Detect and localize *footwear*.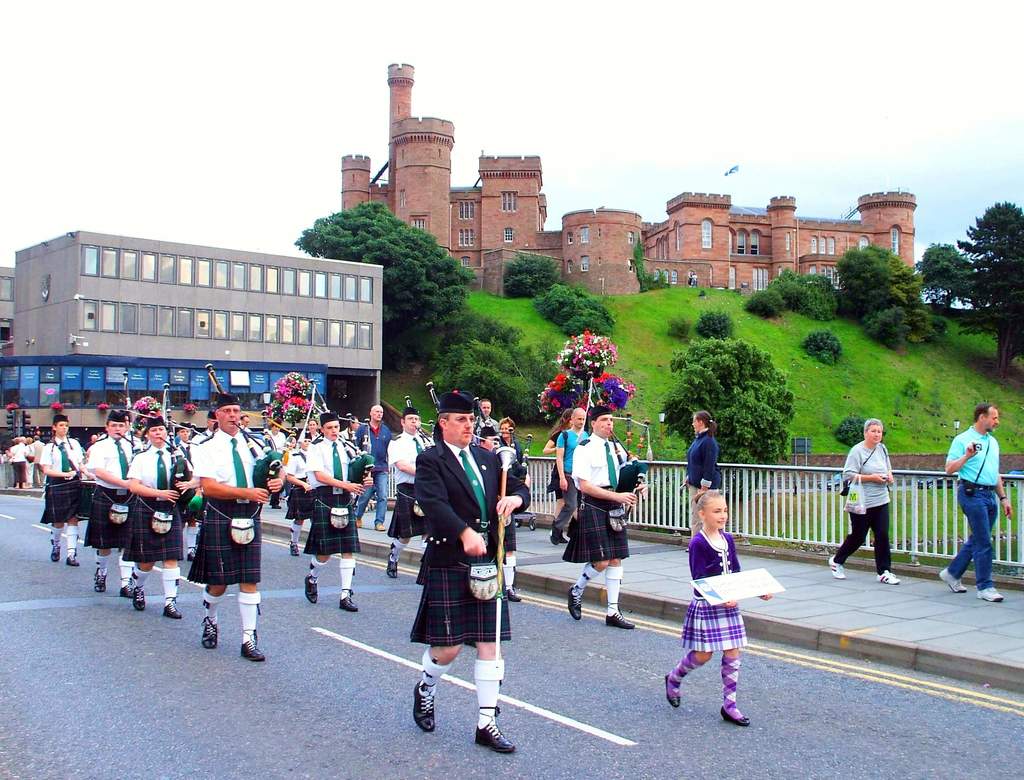
Localized at (307,577,317,604).
